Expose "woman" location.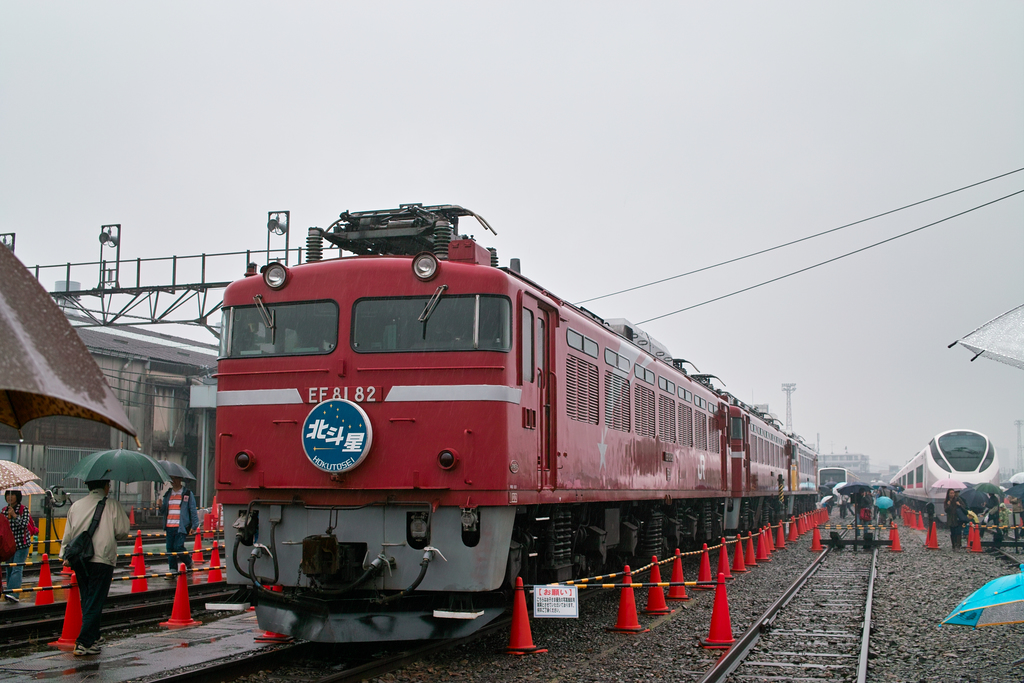
Exposed at 941/483/959/551.
